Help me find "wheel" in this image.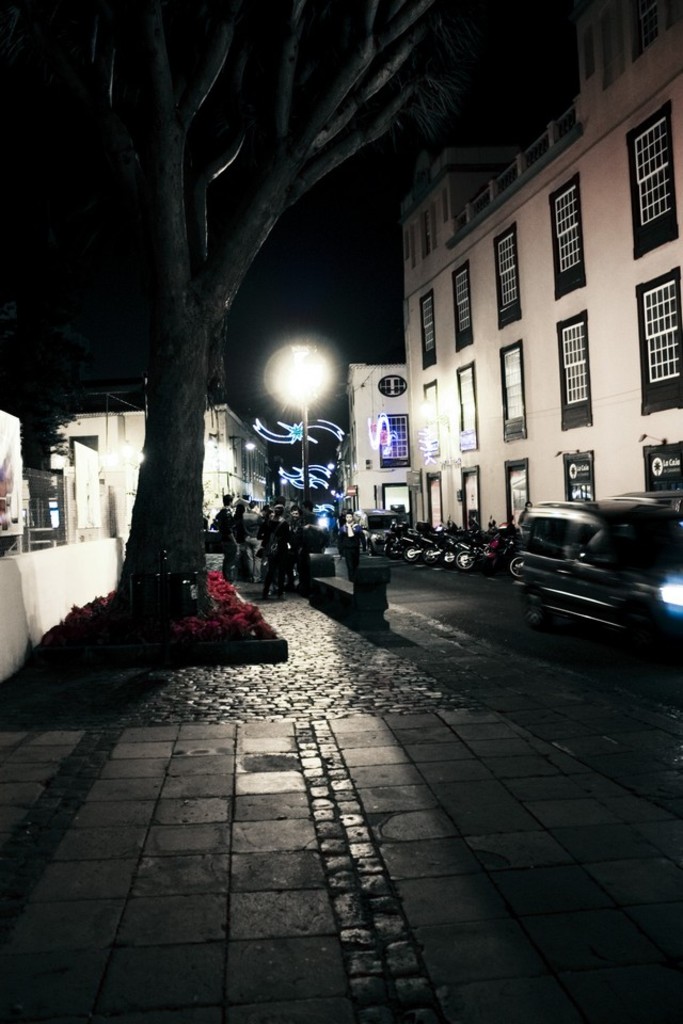
Found it: box(402, 543, 422, 563).
